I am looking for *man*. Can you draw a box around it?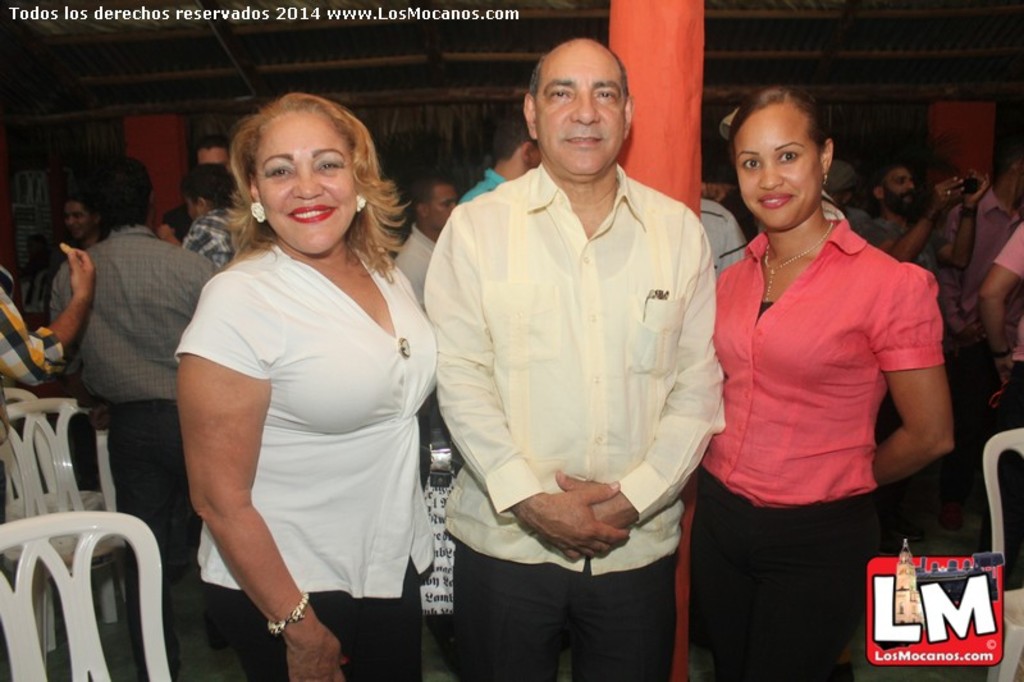
Sure, the bounding box is select_region(872, 157, 956, 294).
